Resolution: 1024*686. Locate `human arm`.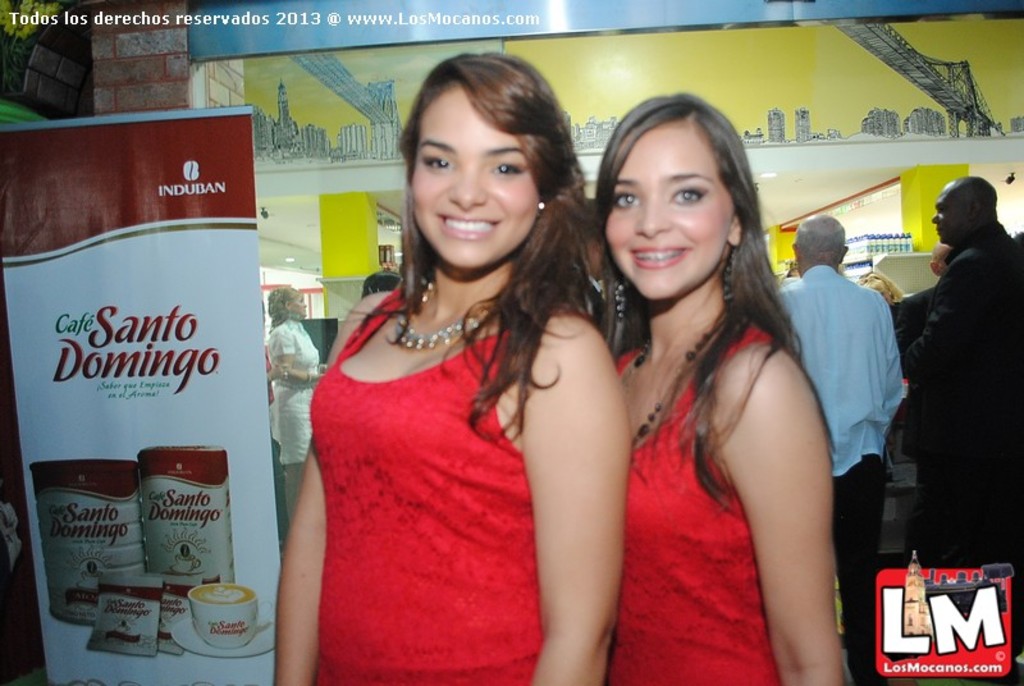
909, 243, 1005, 399.
